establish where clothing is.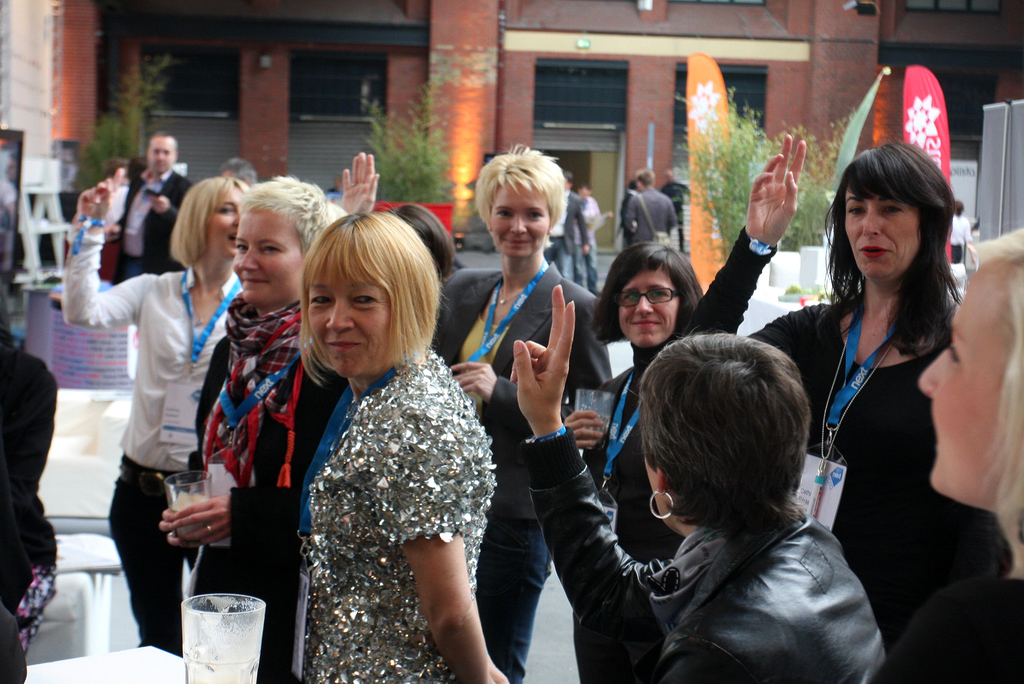
Established at Rect(57, 234, 248, 651).
